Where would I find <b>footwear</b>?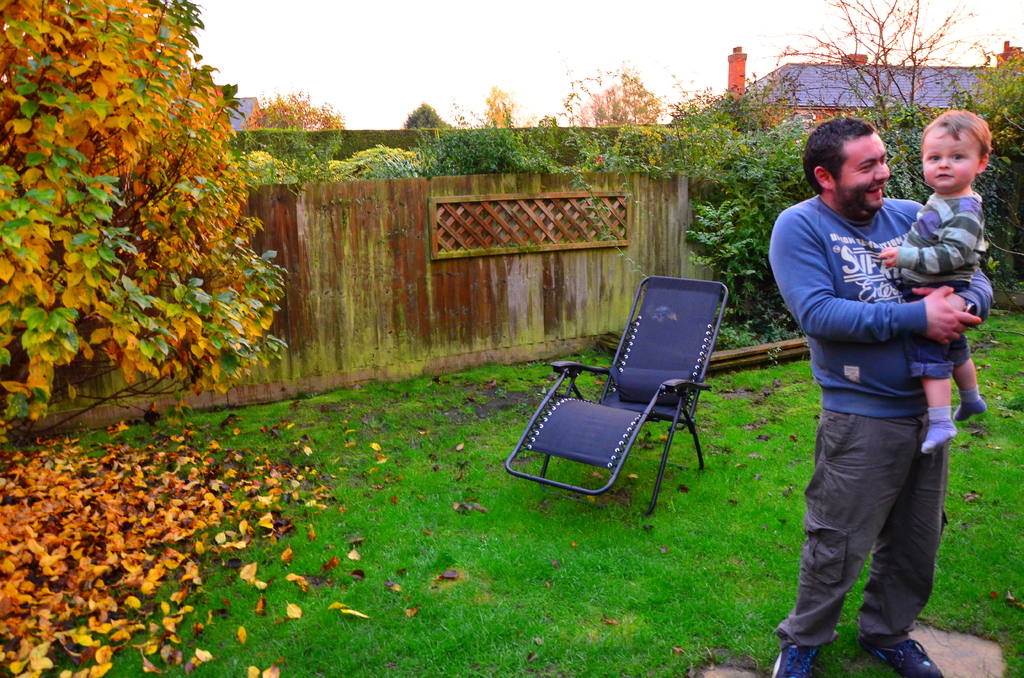
At Rect(861, 638, 940, 677).
